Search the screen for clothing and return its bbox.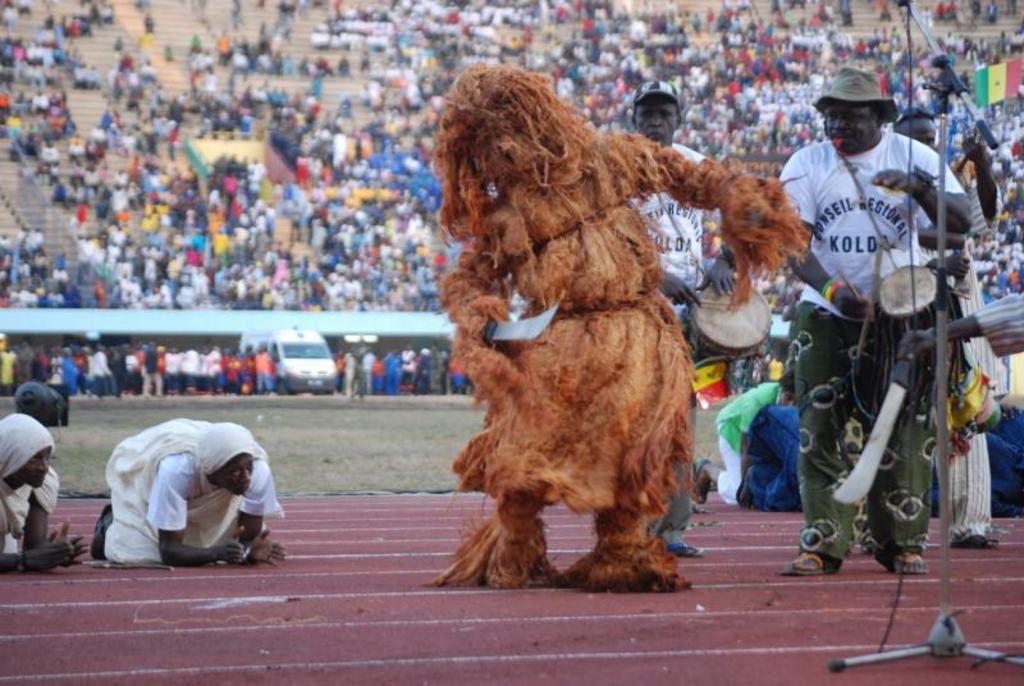
Found: bbox=(709, 384, 777, 504).
